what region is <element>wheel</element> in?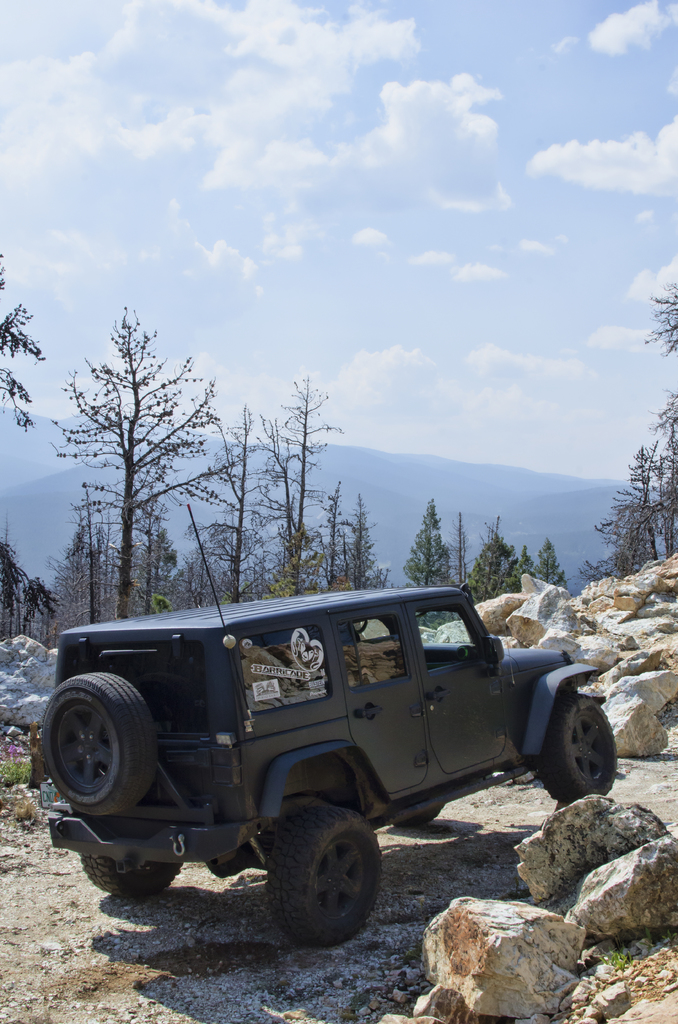
region(543, 690, 618, 793).
